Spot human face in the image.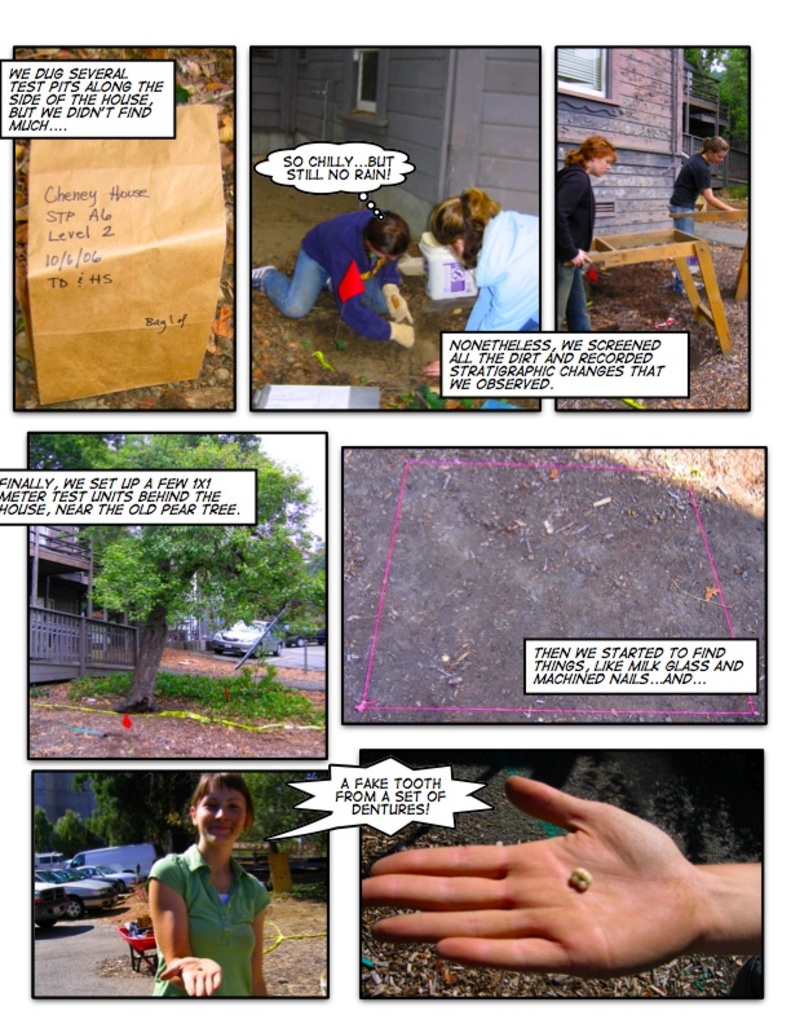
human face found at 198/787/244/851.
